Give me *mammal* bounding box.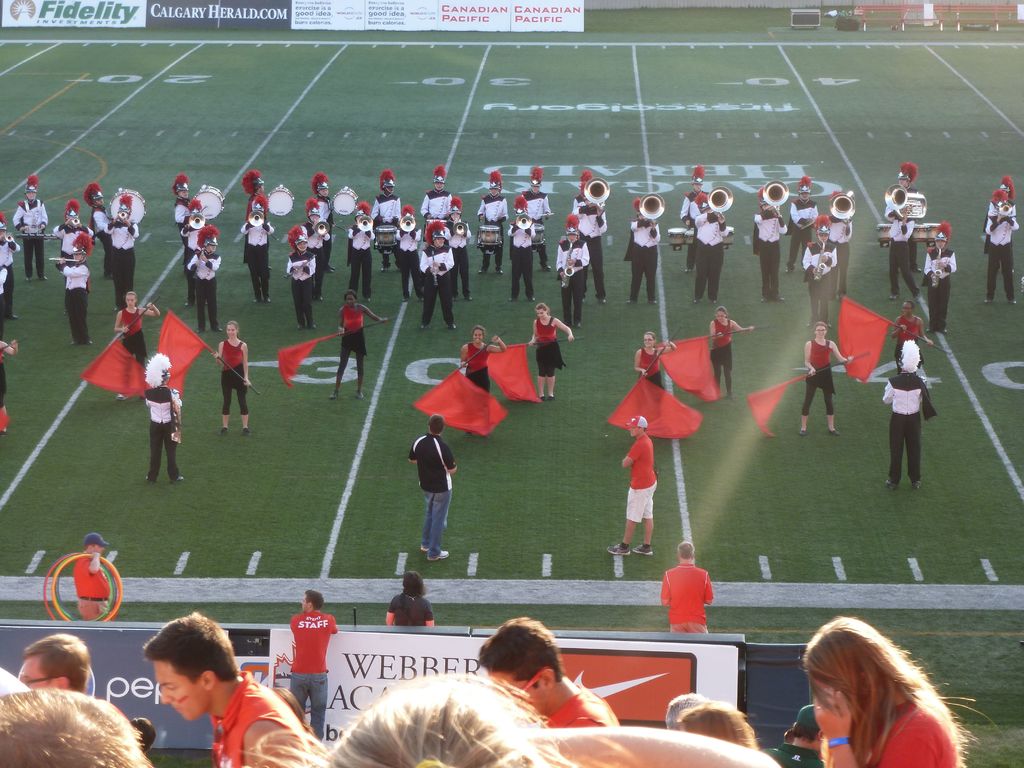
x1=420, y1=219, x2=456, y2=331.
